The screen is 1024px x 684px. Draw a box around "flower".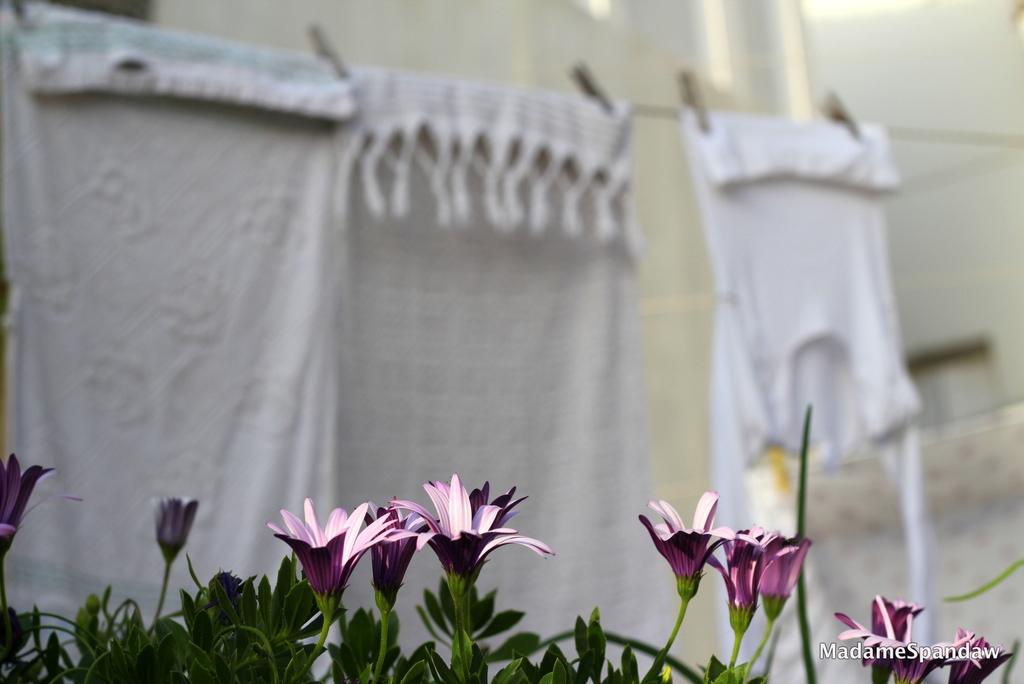
x1=836 y1=592 x2=922 y2=683.
